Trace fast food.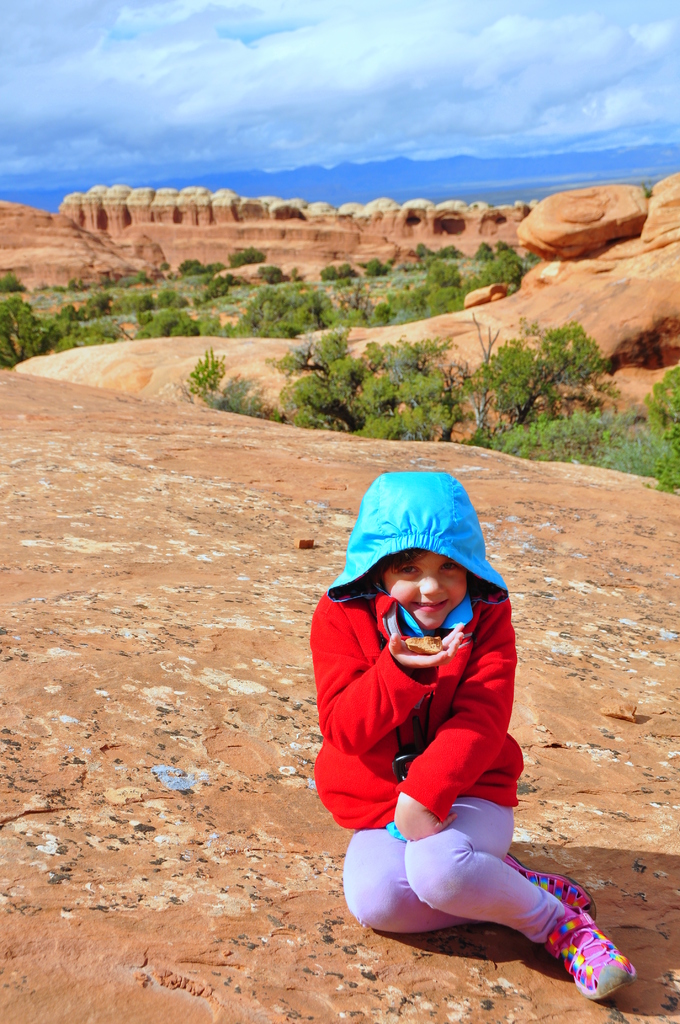
Traced to [x1=392, y1=627, x2=444, y2=659].
